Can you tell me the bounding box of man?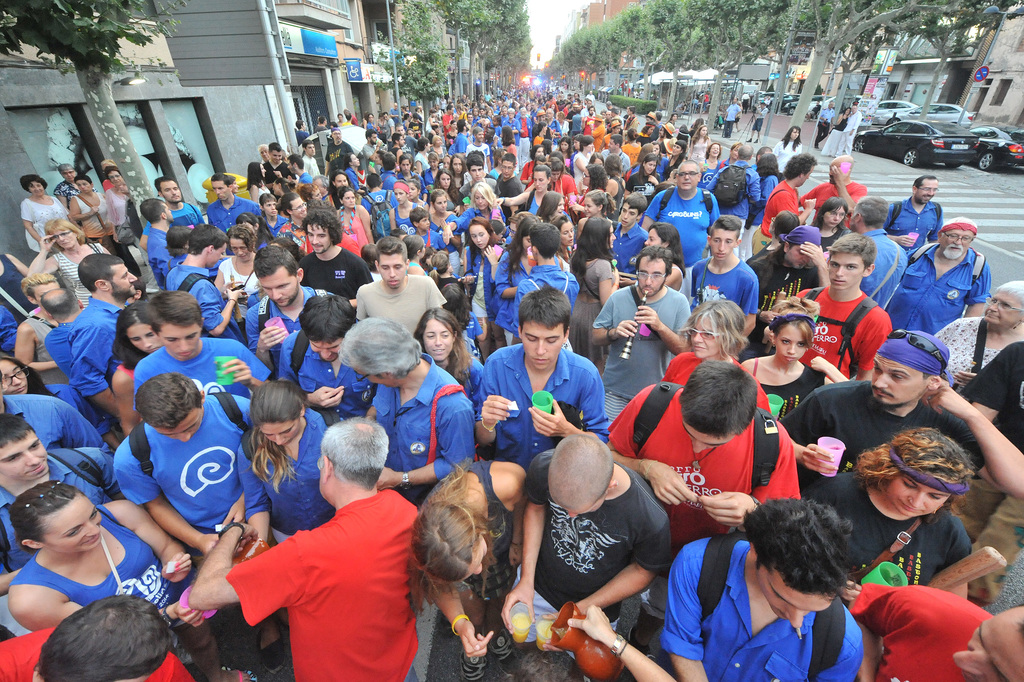
[left=580, top=101, right=597, bottom=114].
